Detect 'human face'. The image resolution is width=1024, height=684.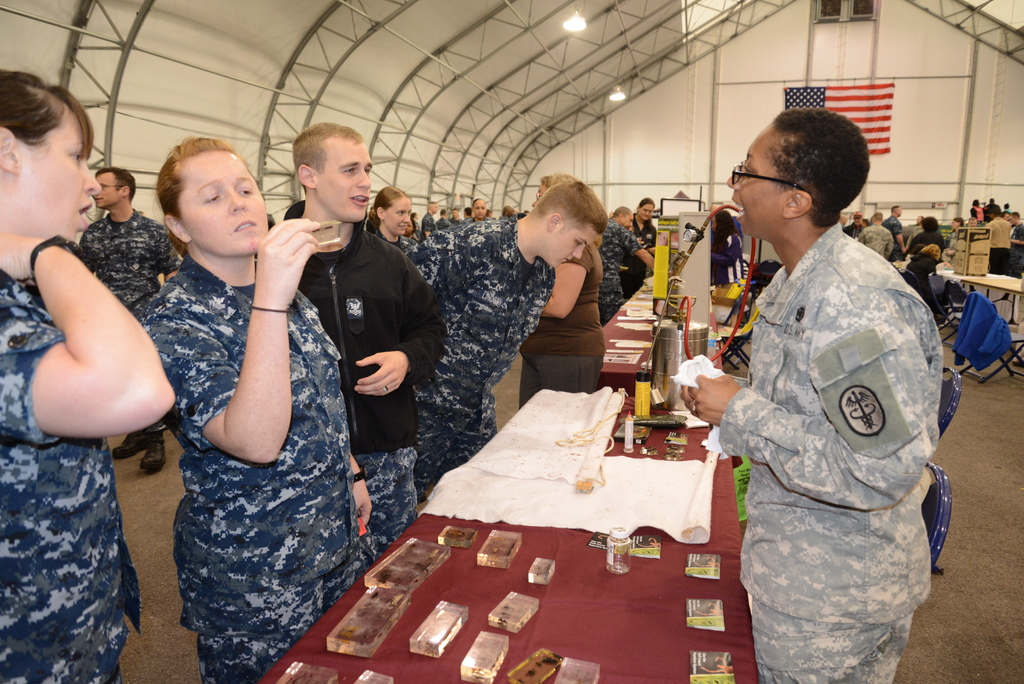
[x1=898, y1=206, x2=902, y2=218].
